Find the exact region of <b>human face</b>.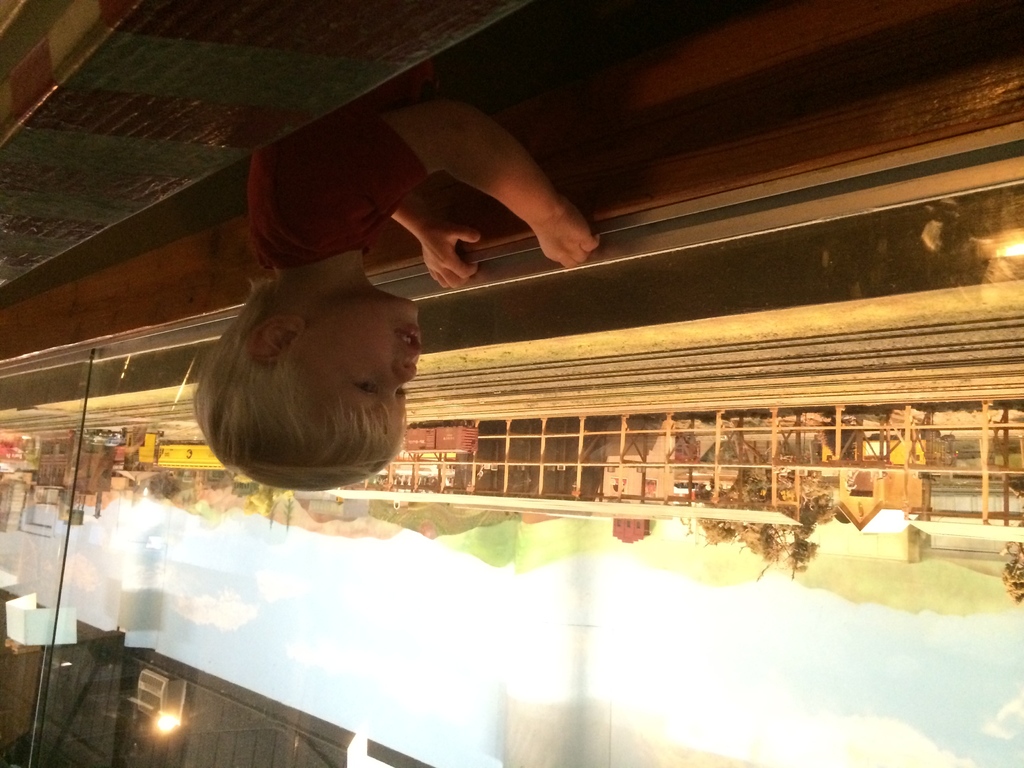
Exact region: rect(300, 303, 424, 424).
